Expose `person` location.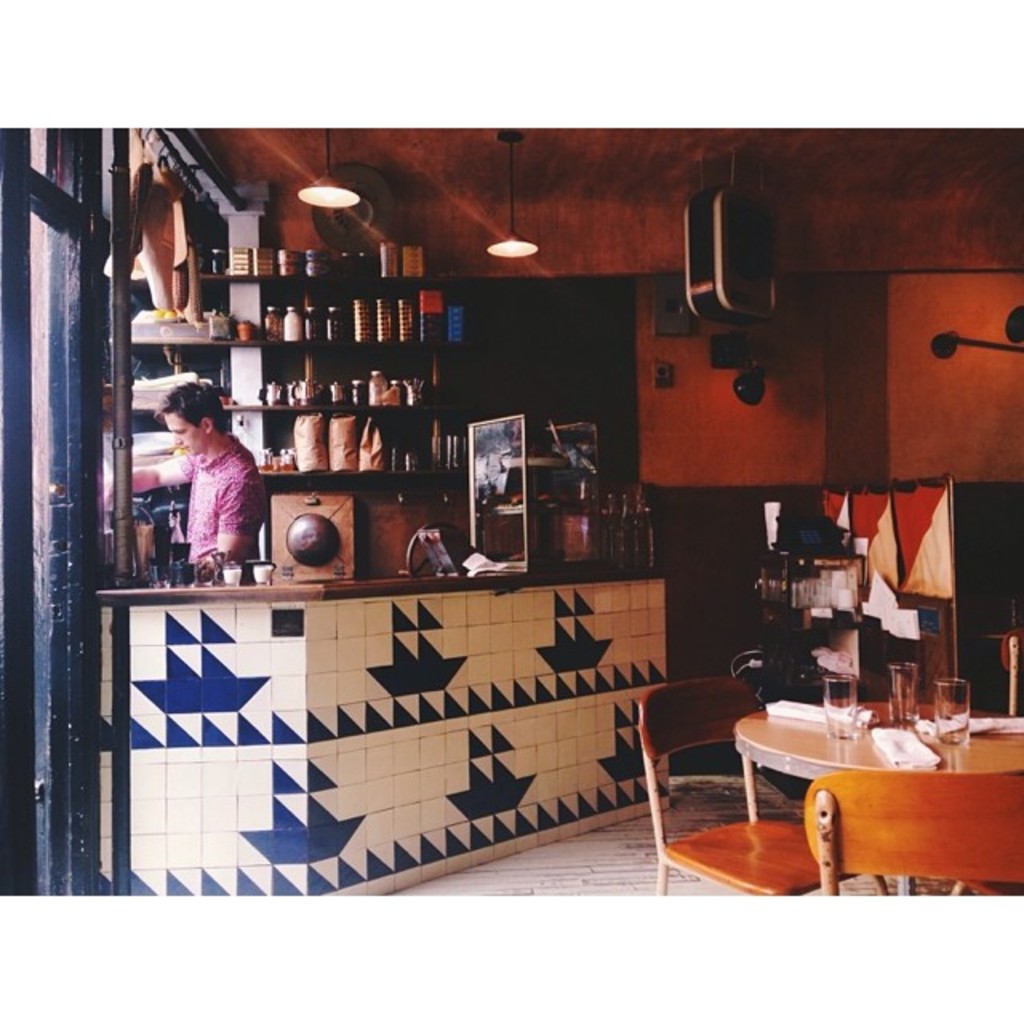
Exposed at [128,373,267,606].
